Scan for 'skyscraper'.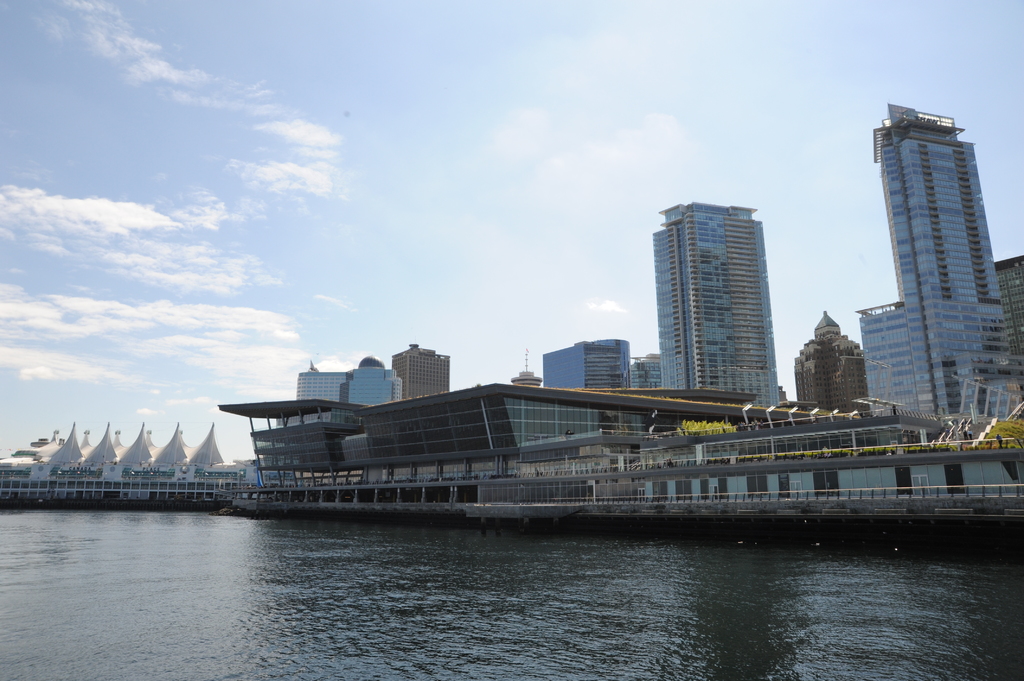
Scan result: (left=639, top=182, right=806, bottom=414).
